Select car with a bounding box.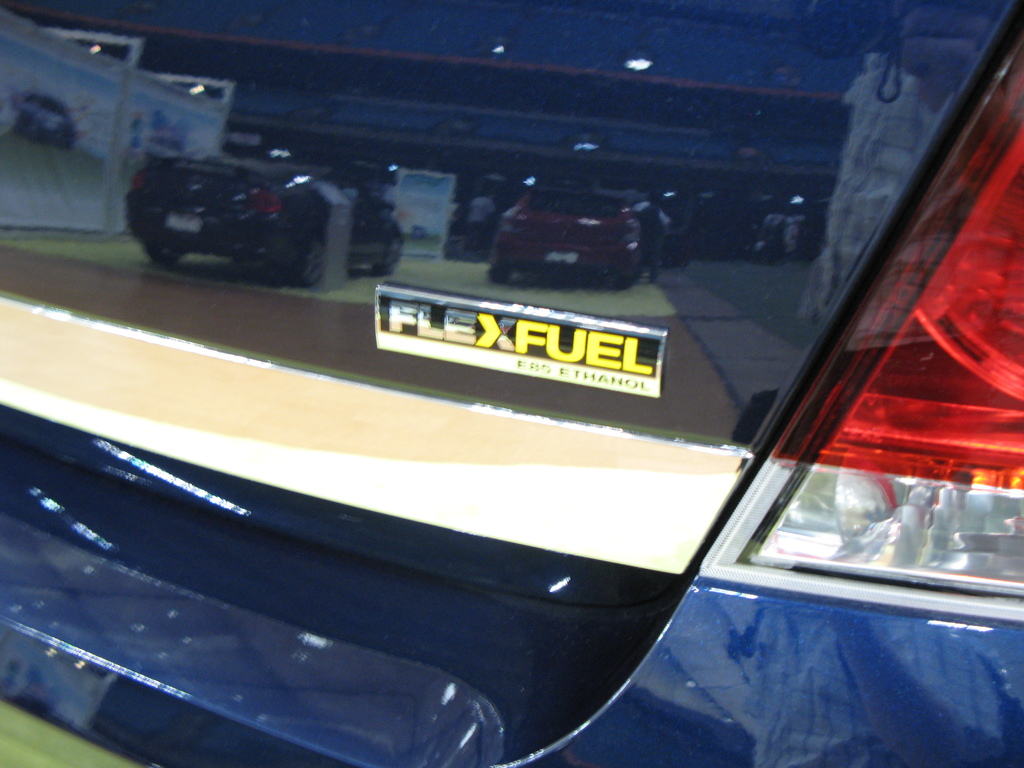
box(0, 3, 1023, 767).
